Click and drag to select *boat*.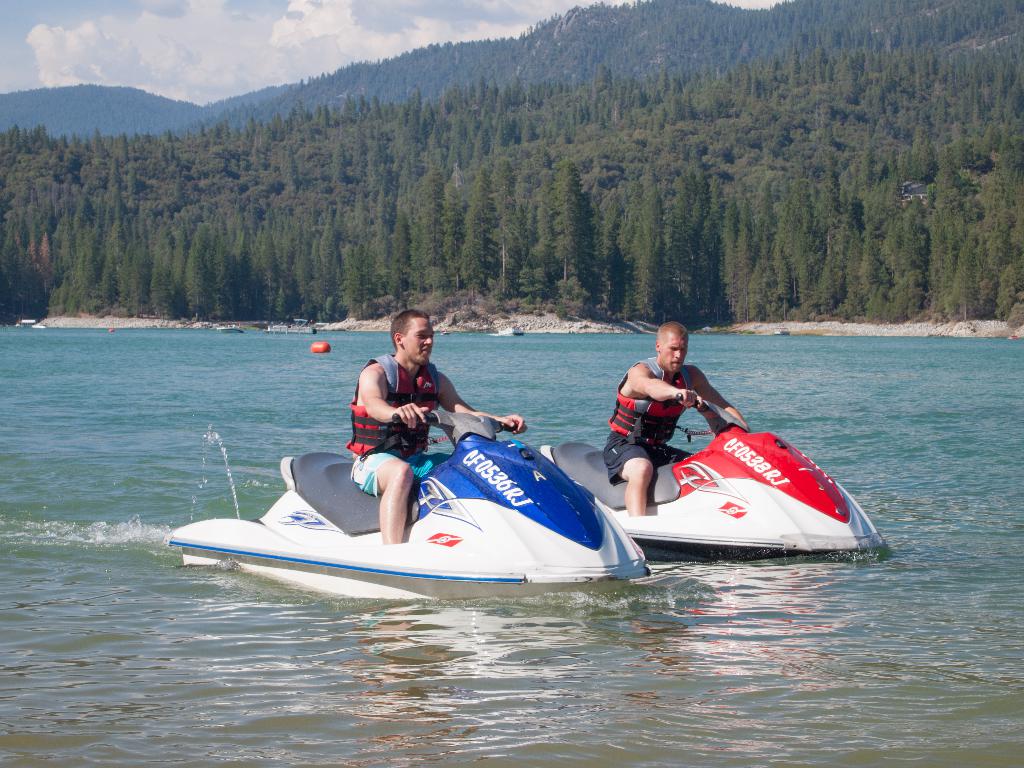
Selection: l=541, t=394, r=890, b=562.
